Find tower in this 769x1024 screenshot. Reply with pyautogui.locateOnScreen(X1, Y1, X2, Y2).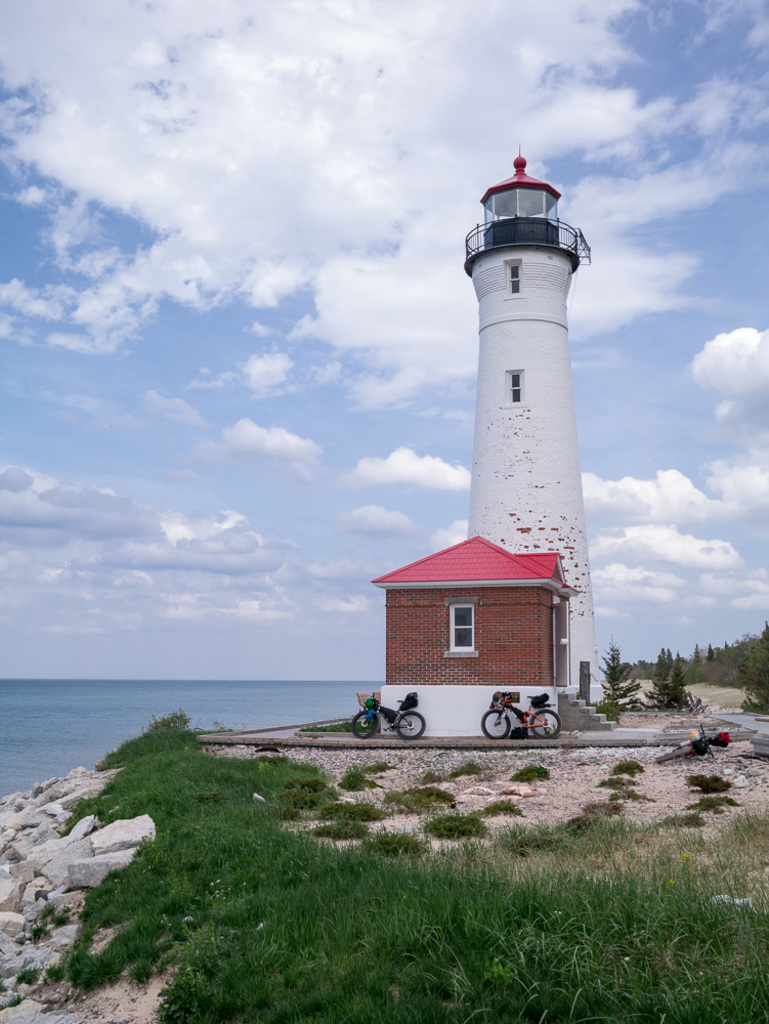
pyautogui.locateOnScreen(465, 157, 611, 707).
